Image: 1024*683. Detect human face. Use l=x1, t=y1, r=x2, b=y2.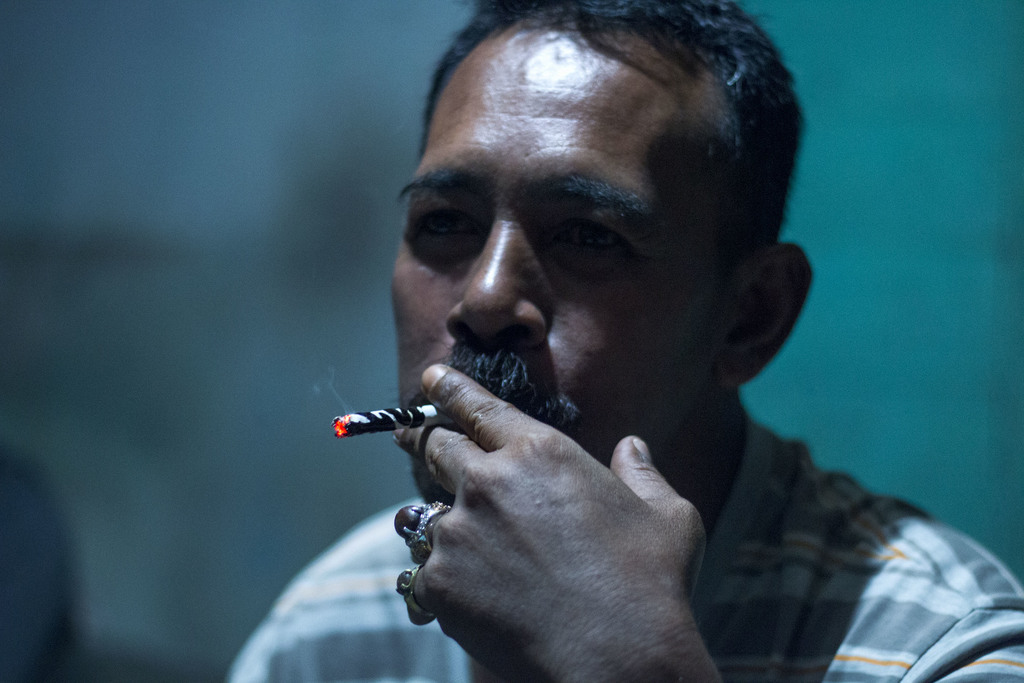
l=390, t=35, r=714, b=494.
